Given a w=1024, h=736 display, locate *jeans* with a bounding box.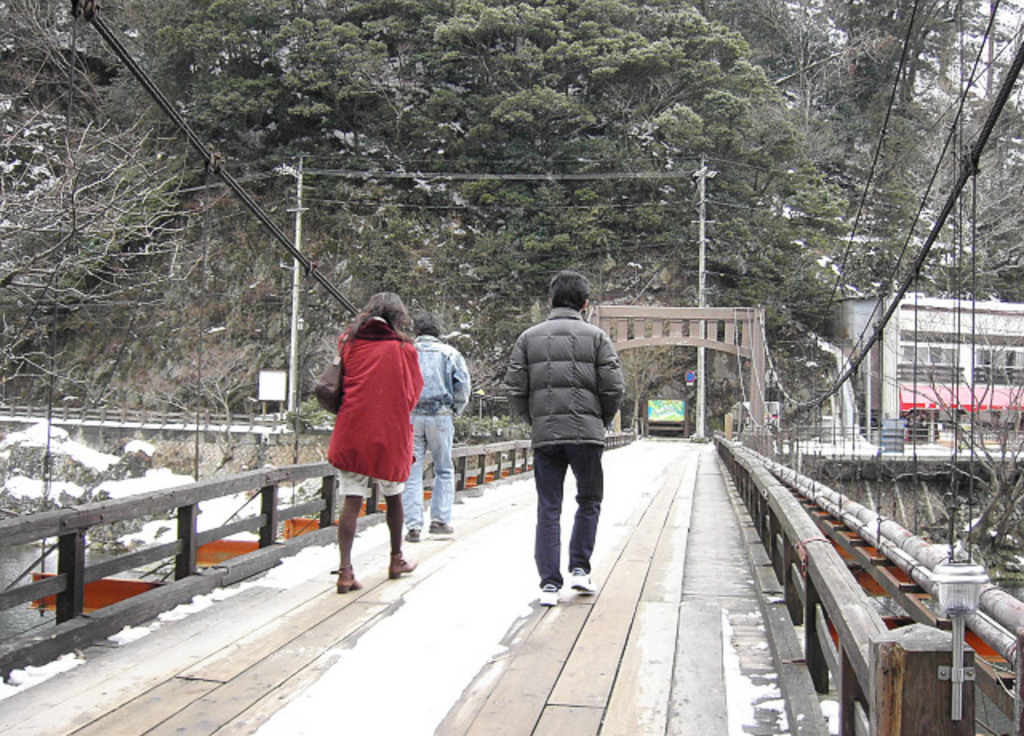
Located: {"x1": 528, "y1": 454, "x2": 606, "y2": 597}.
